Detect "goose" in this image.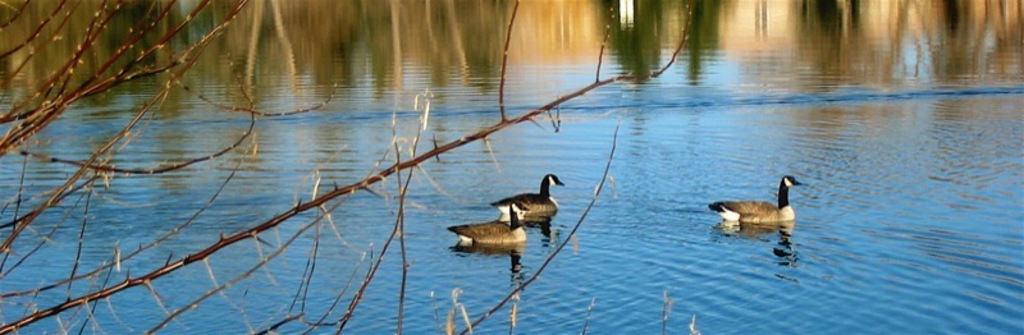
Detection: left=488, top=174, right=562, bottom=221.
